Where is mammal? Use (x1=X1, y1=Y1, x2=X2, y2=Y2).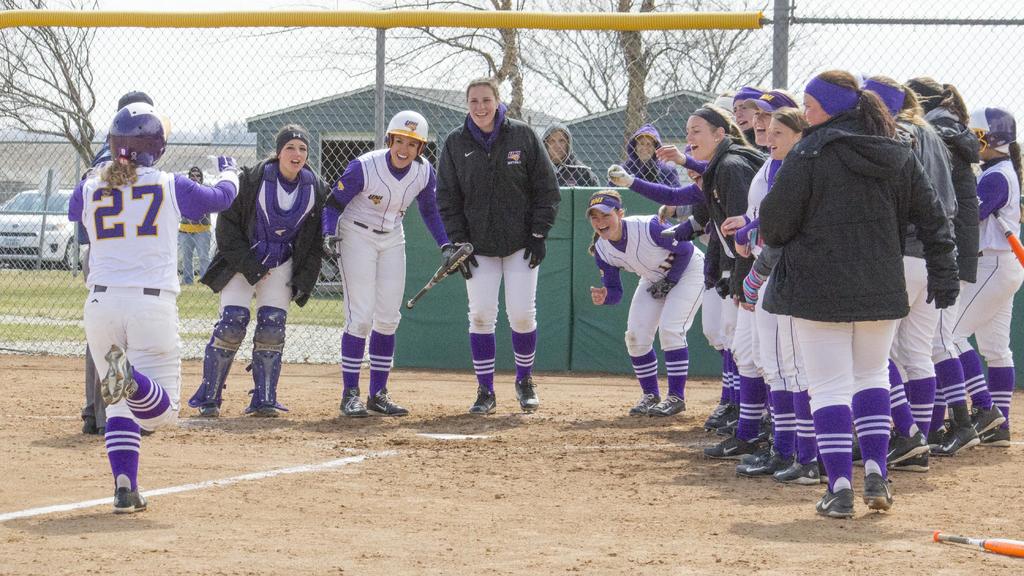
(x1=589, y1=188, x2=709, y2=418).
